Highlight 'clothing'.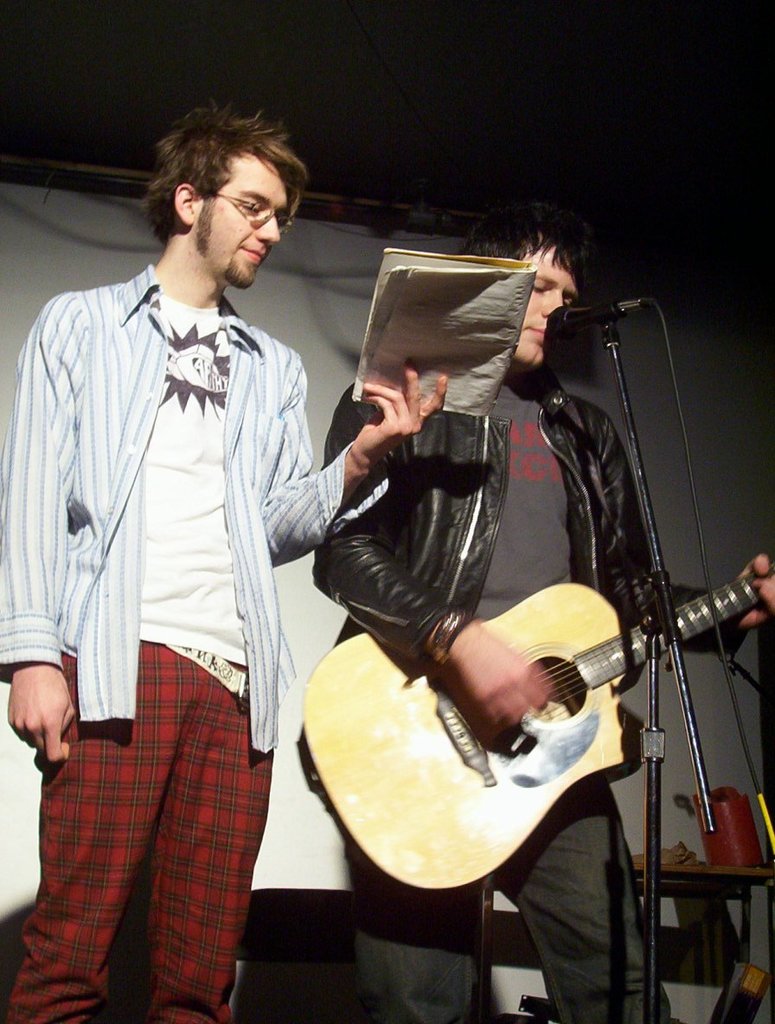
Highlighted region: x1=26, y1=201, x2=323, y2=961.
